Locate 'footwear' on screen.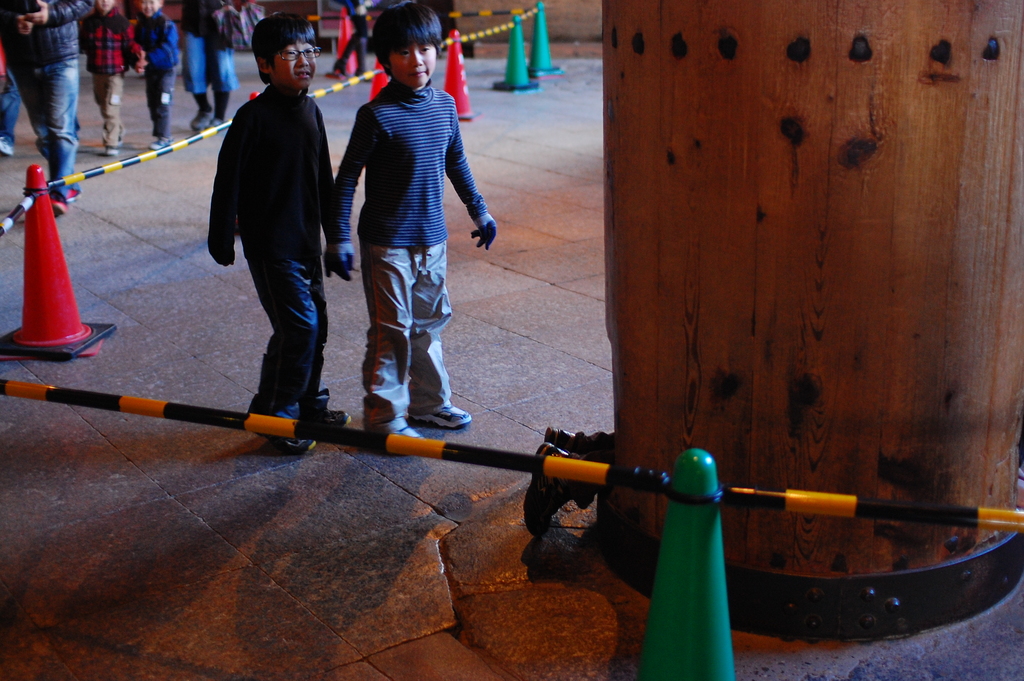
On screen at 106:145:122:160.
